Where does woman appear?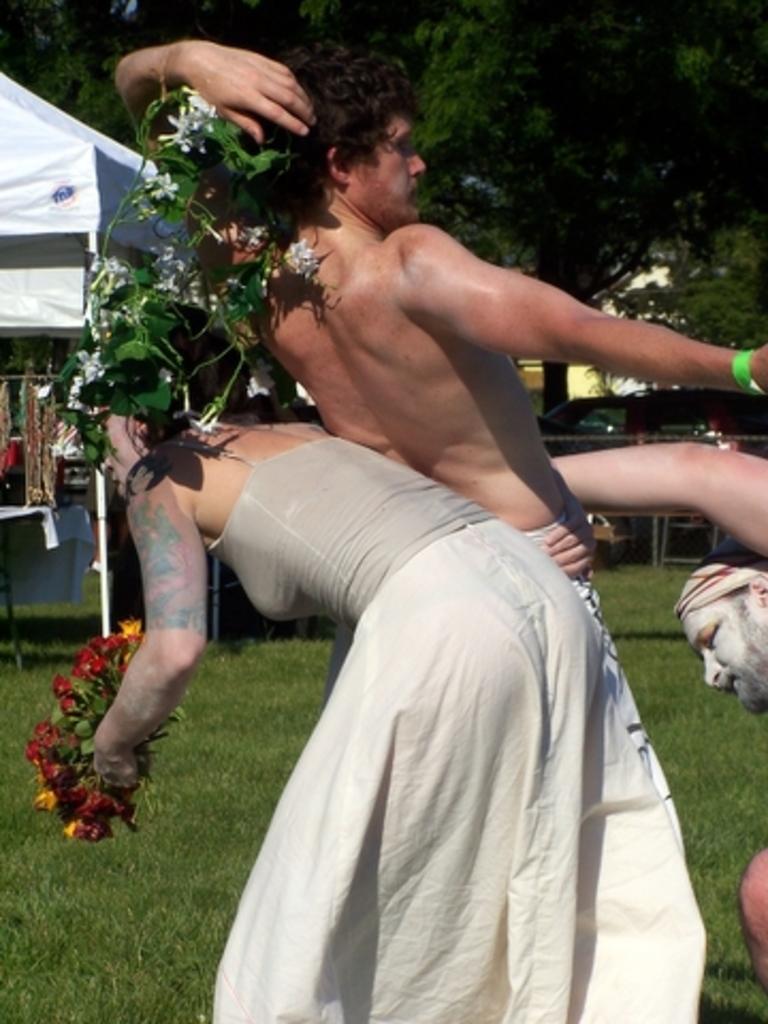
Appears at [47, 294, 698, 1022].
